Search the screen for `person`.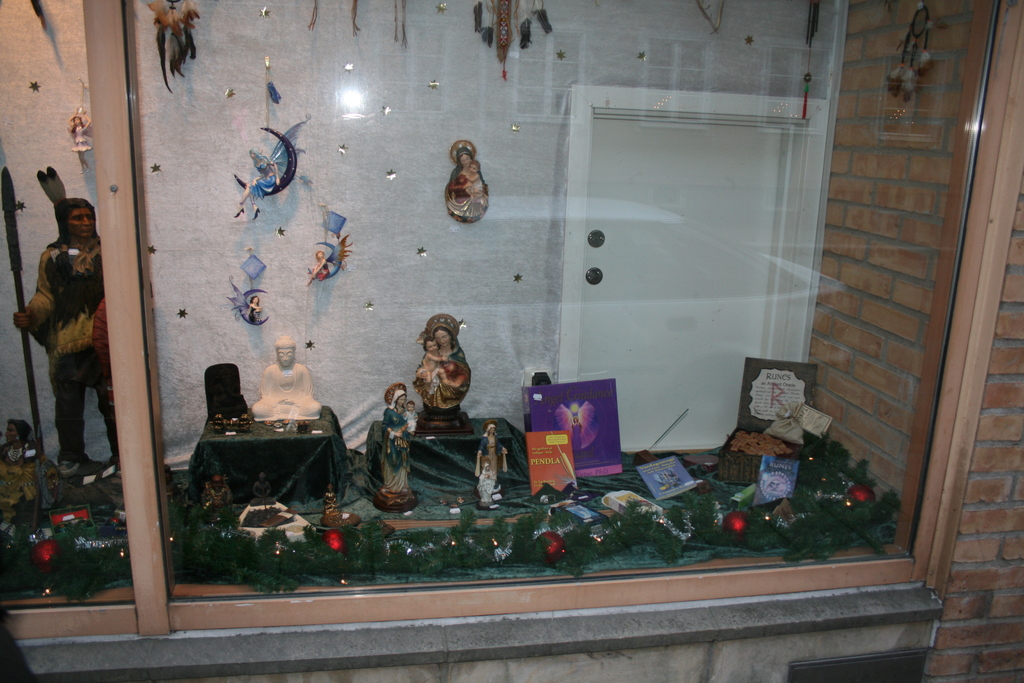
Found at detection(250, 336, 320, 416).
